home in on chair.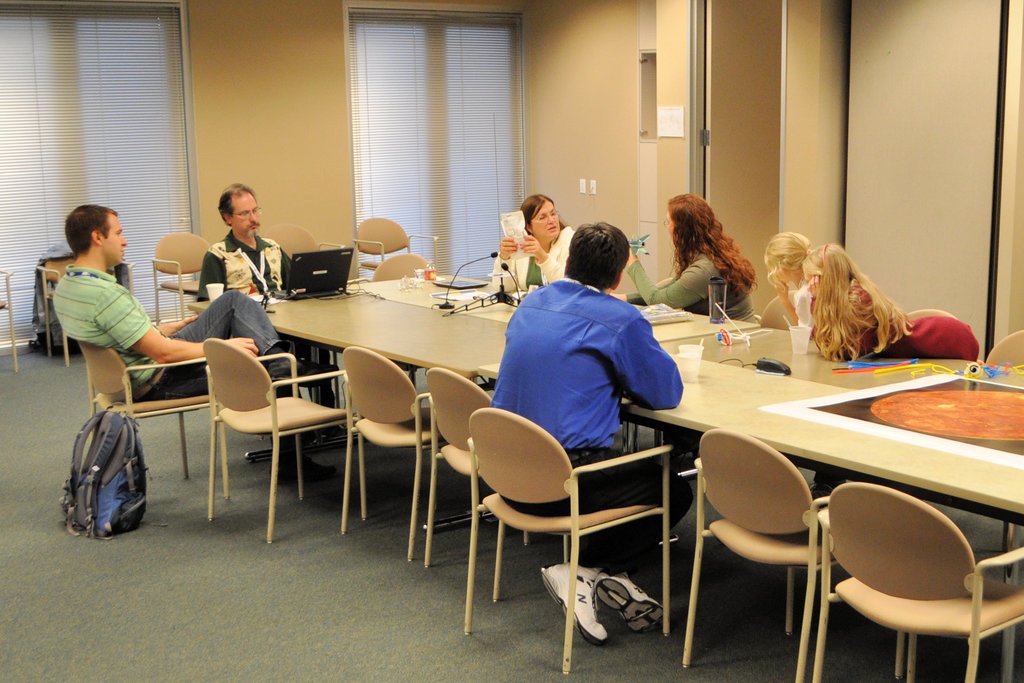
Homed in at Rect(824, 463, 1007, 680).
